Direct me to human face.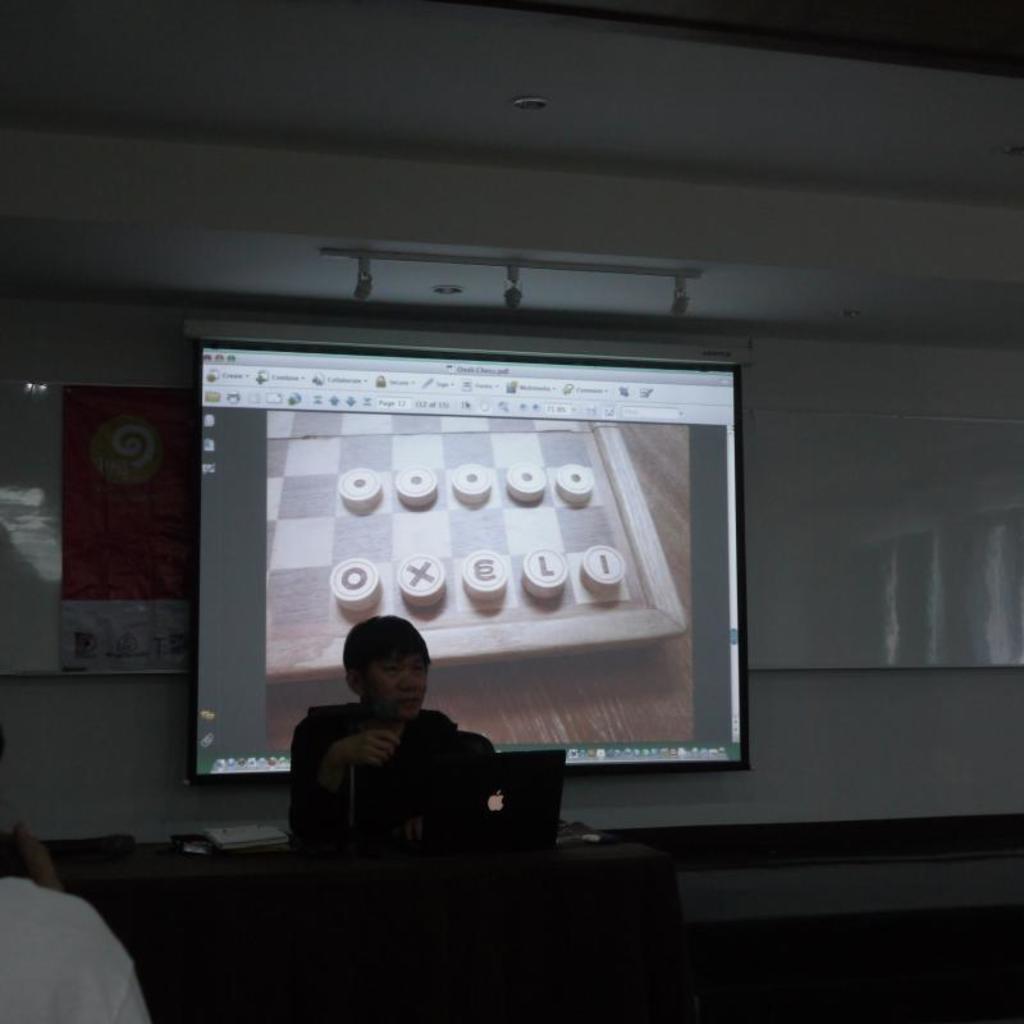
Direction: bbox(364, 652, 428, 718).
